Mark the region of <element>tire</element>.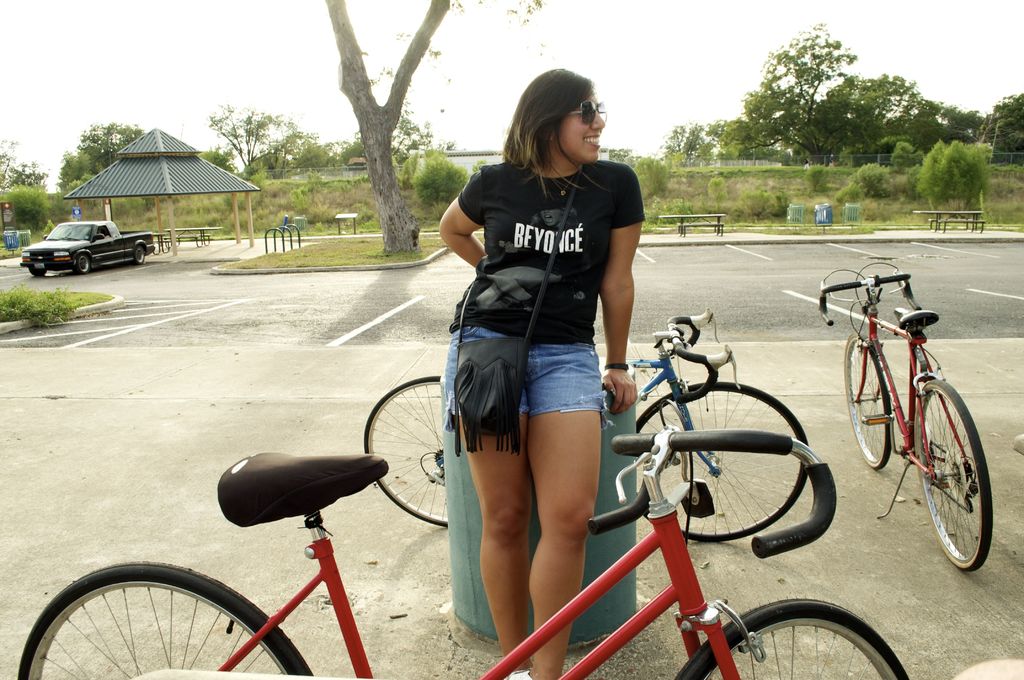
Region: rect(73, 253, 92, 277).
